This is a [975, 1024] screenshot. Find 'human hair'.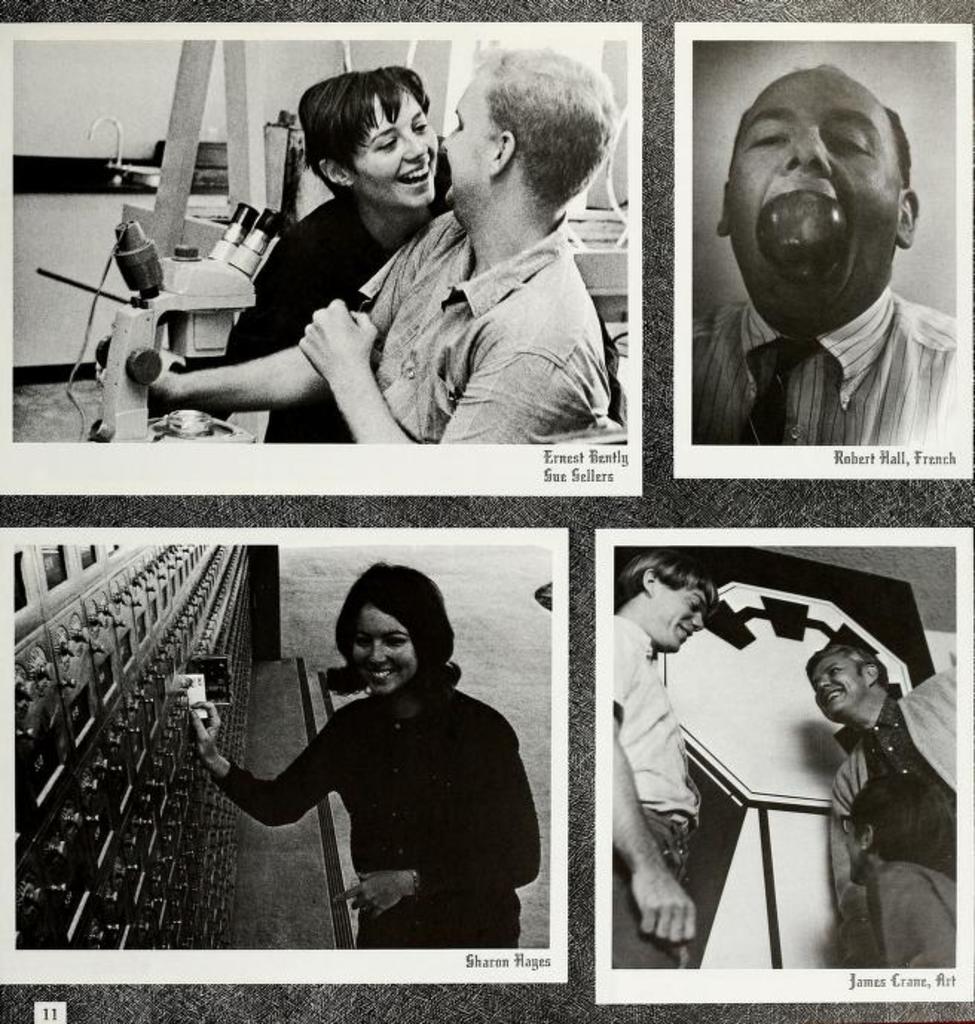
Bounding box: l=615, t=547, r=721, b=602.
